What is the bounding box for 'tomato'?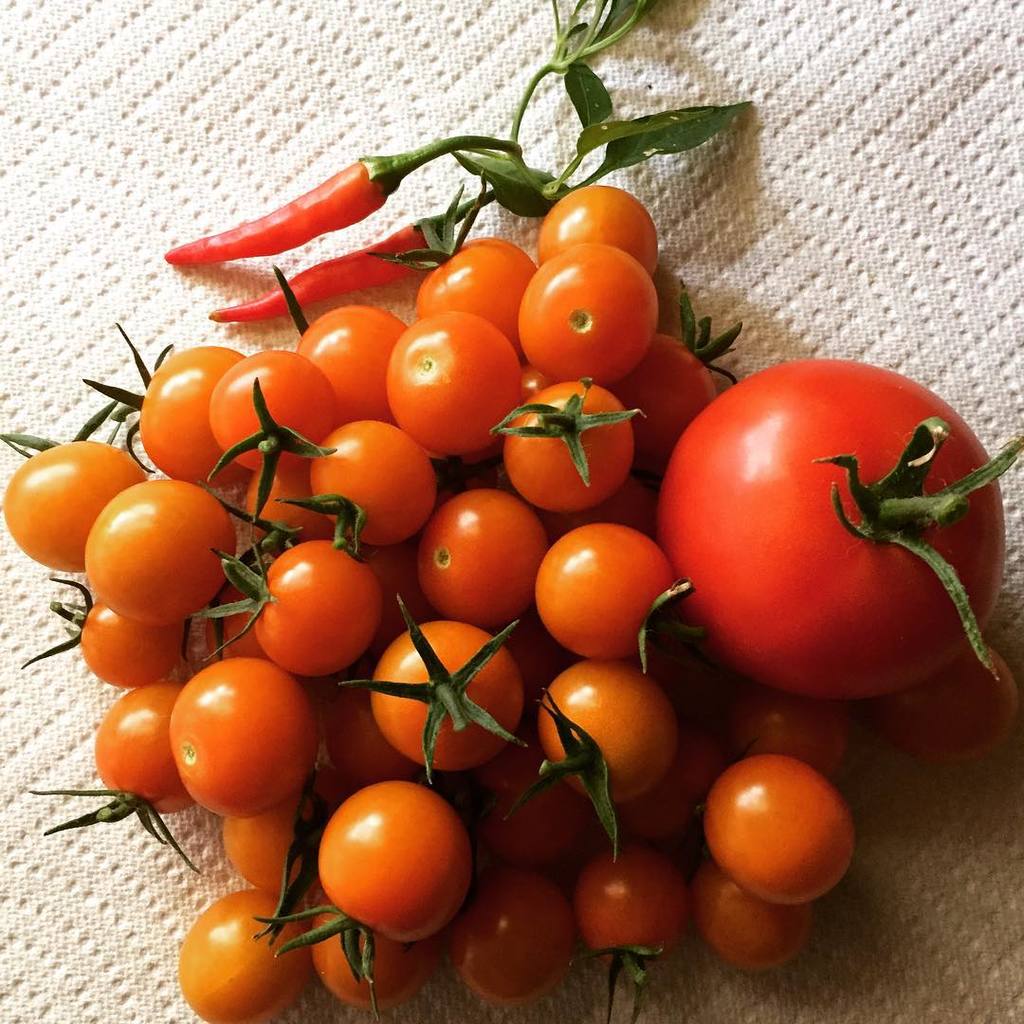
region(658, 350, 1023, 706).
